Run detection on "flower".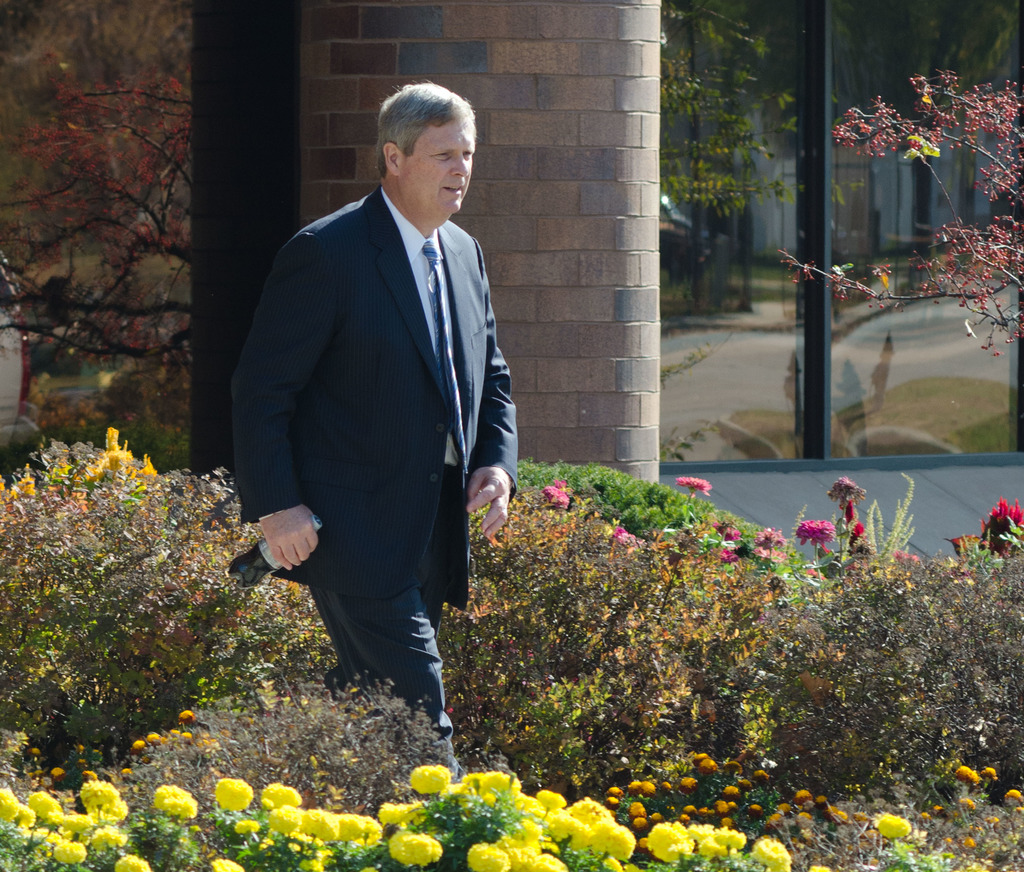
Result: locate(54, 839, 81, 865).
